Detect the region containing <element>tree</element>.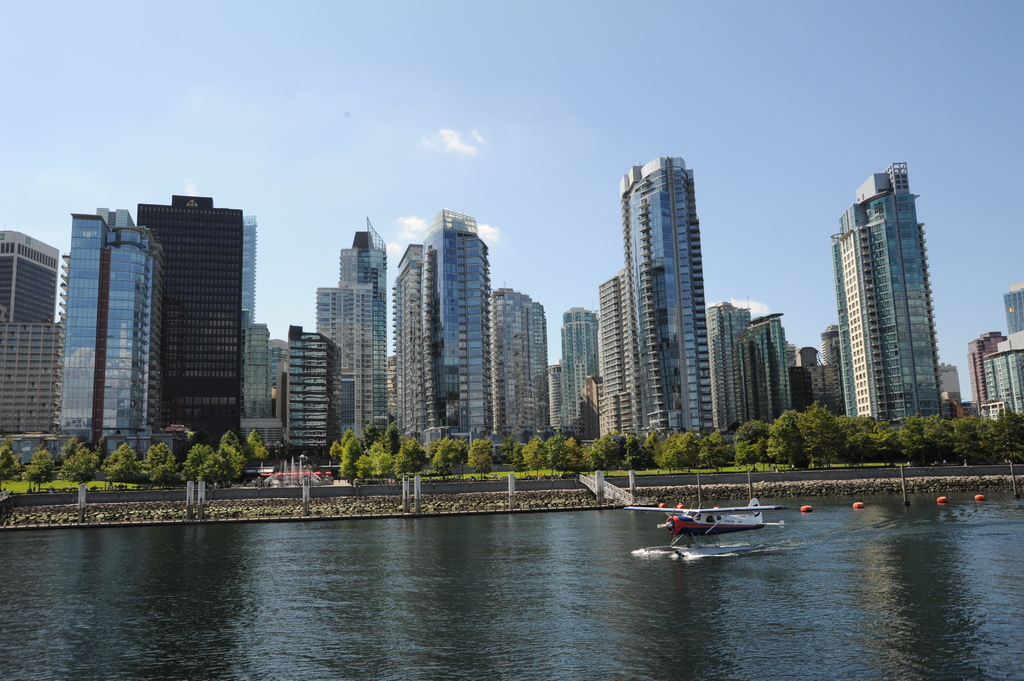
[461,426,500,476].
